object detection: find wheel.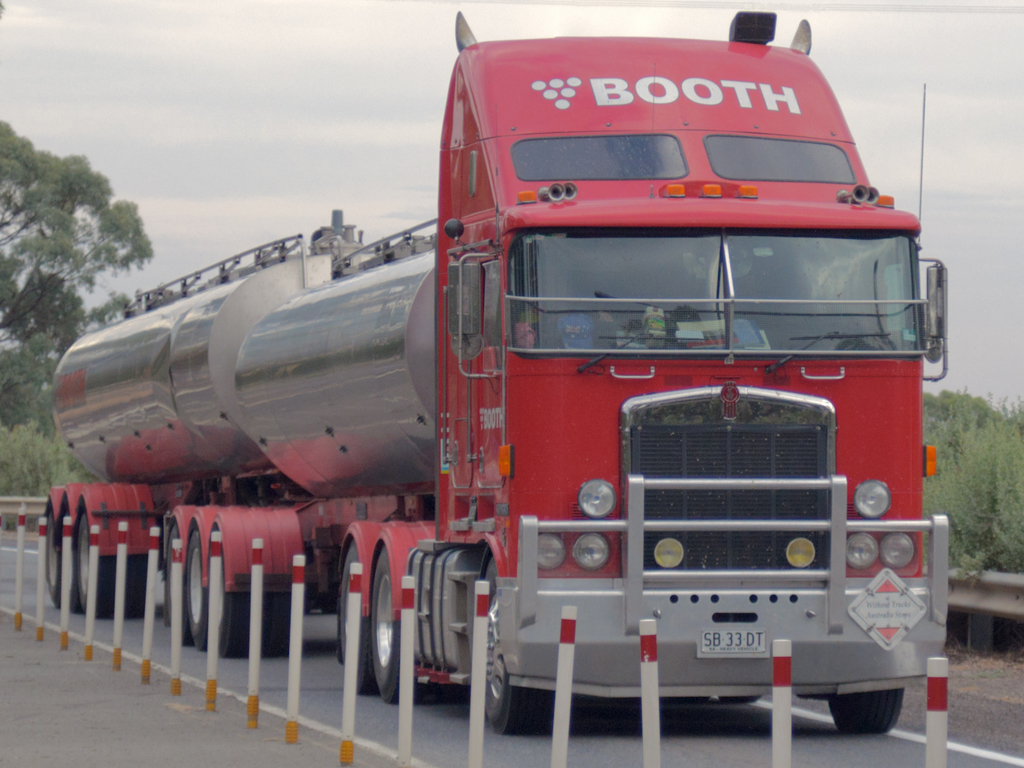
crop(333, 538, 377, 696).
